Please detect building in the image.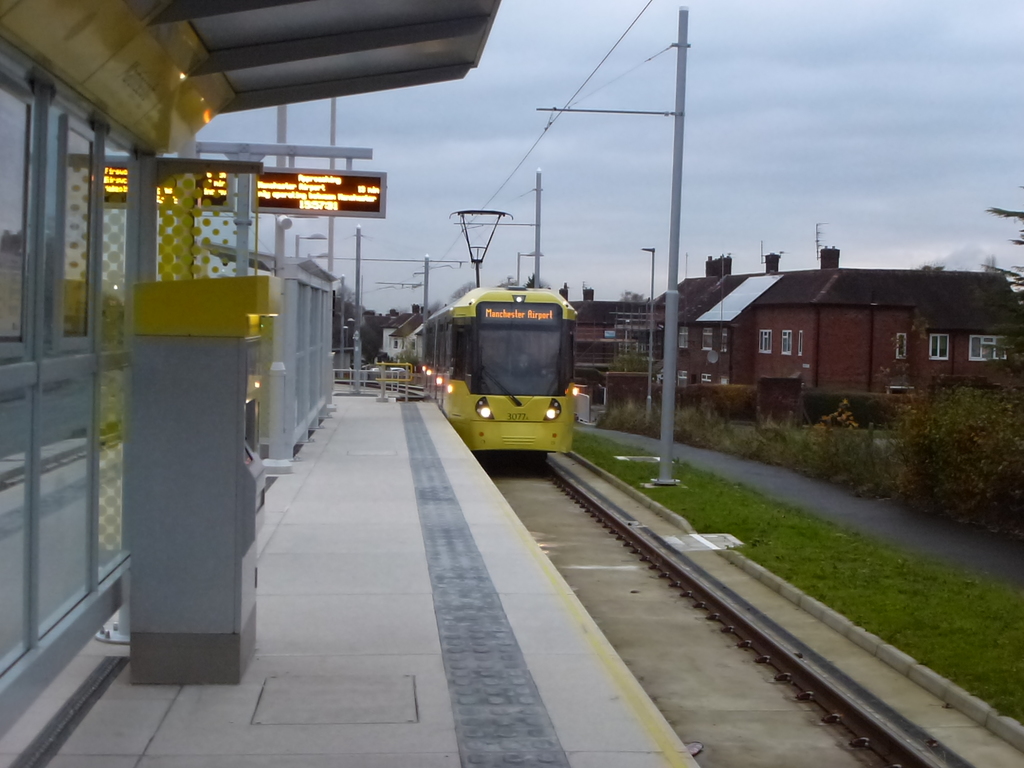
detection(563, 298, 657, 368).
